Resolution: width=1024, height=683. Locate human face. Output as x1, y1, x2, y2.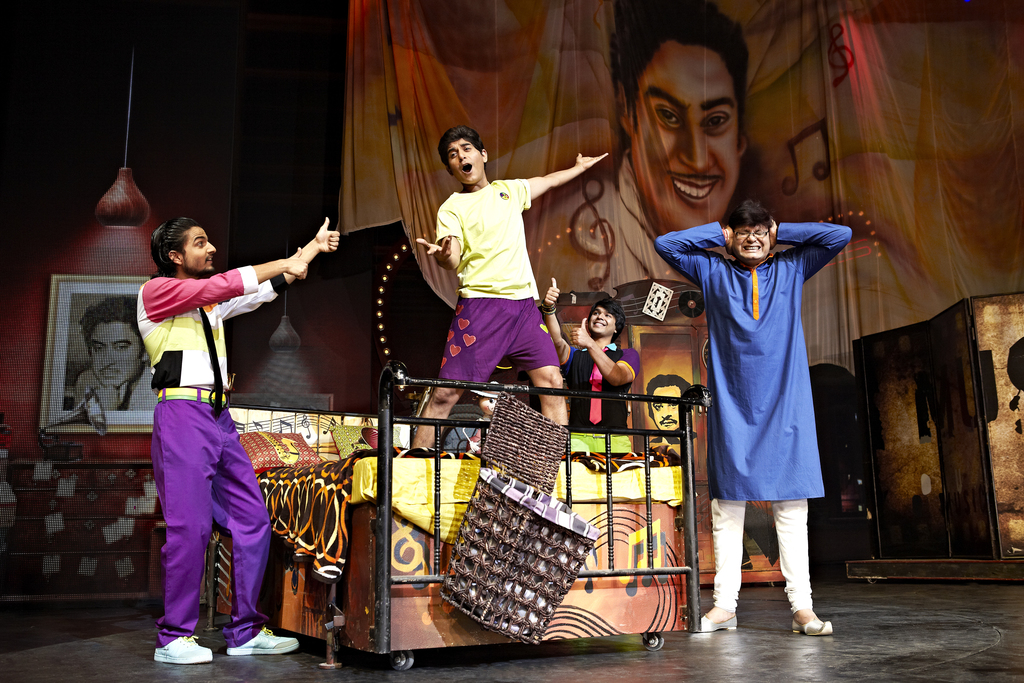
650, 383, 680, 432.
